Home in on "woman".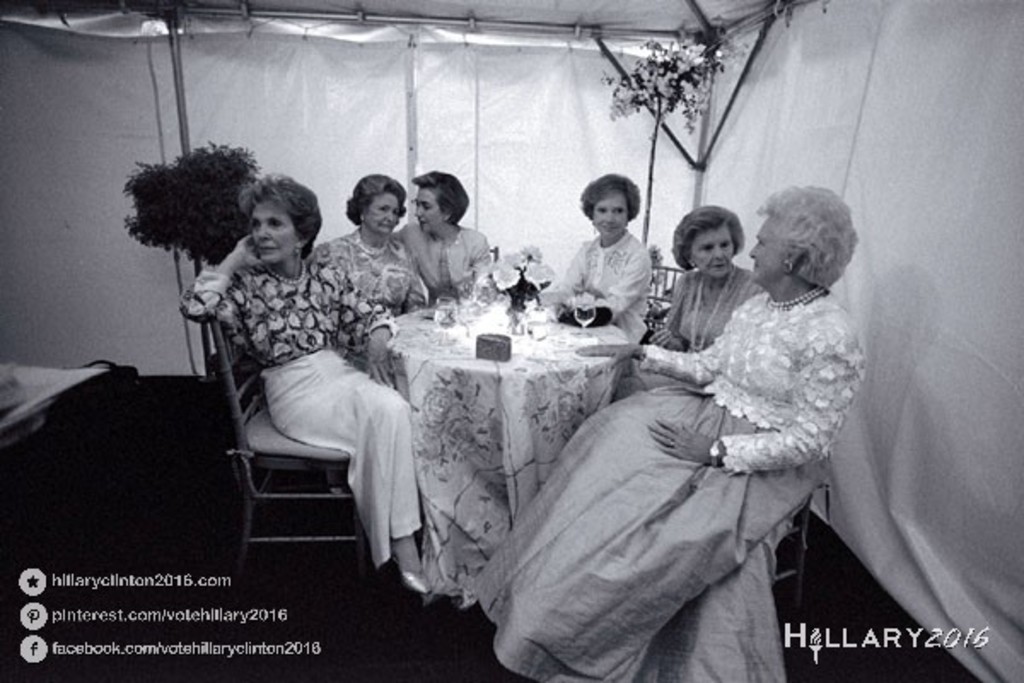
Homed in at [x1=659, y1=201, x2=753, y2=343].
